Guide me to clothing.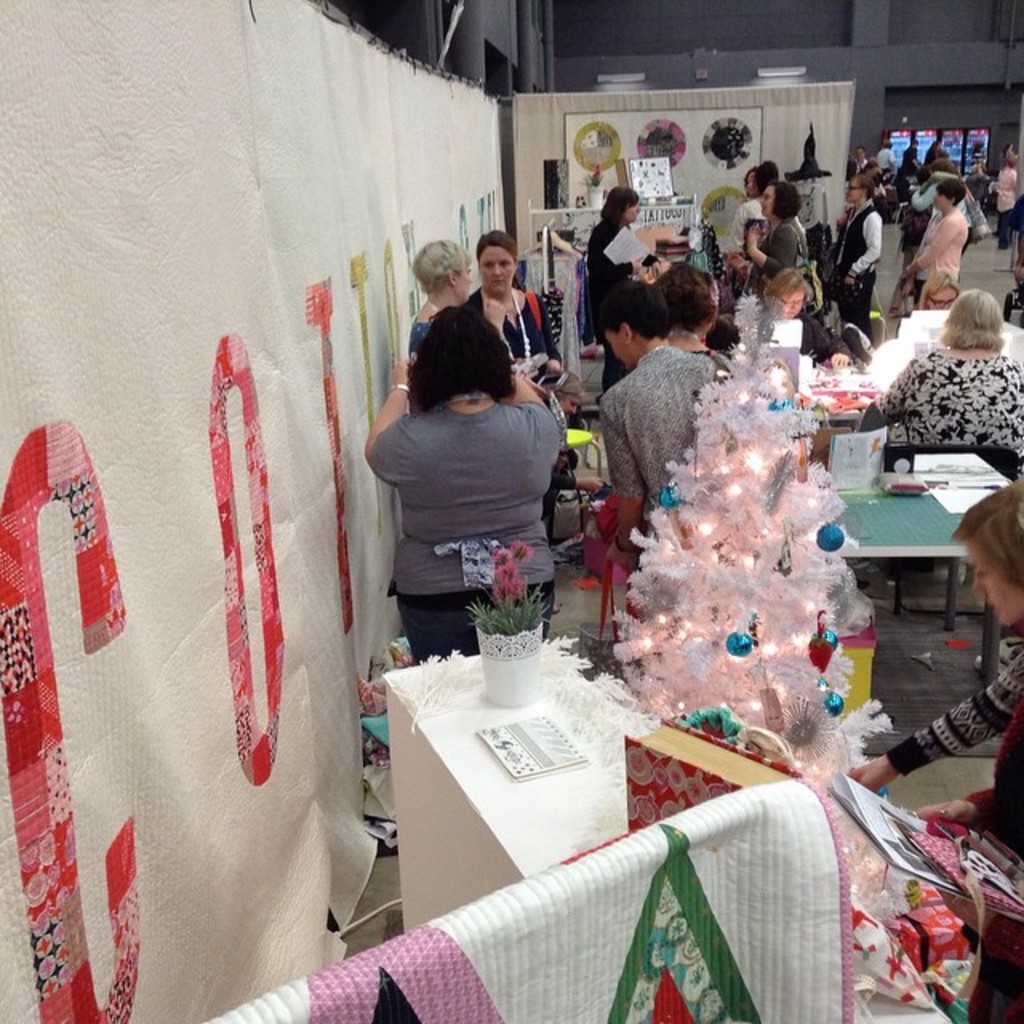
Guidance: bbox=[965, 691, 1022, 866].
